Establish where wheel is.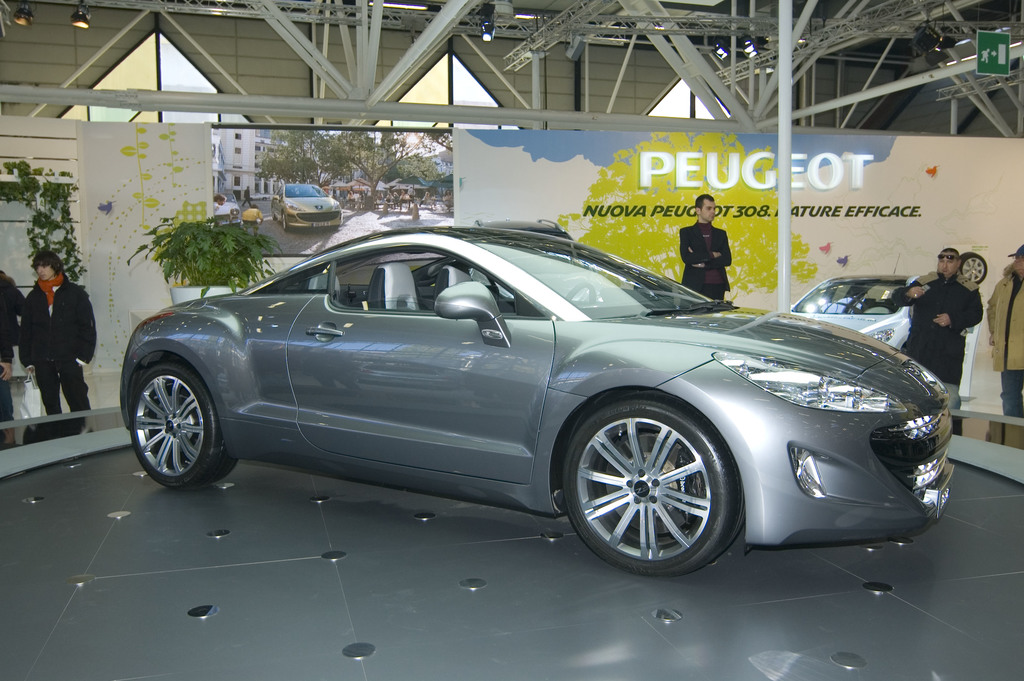
Established at bbox=(569, 402, 749, 570).
